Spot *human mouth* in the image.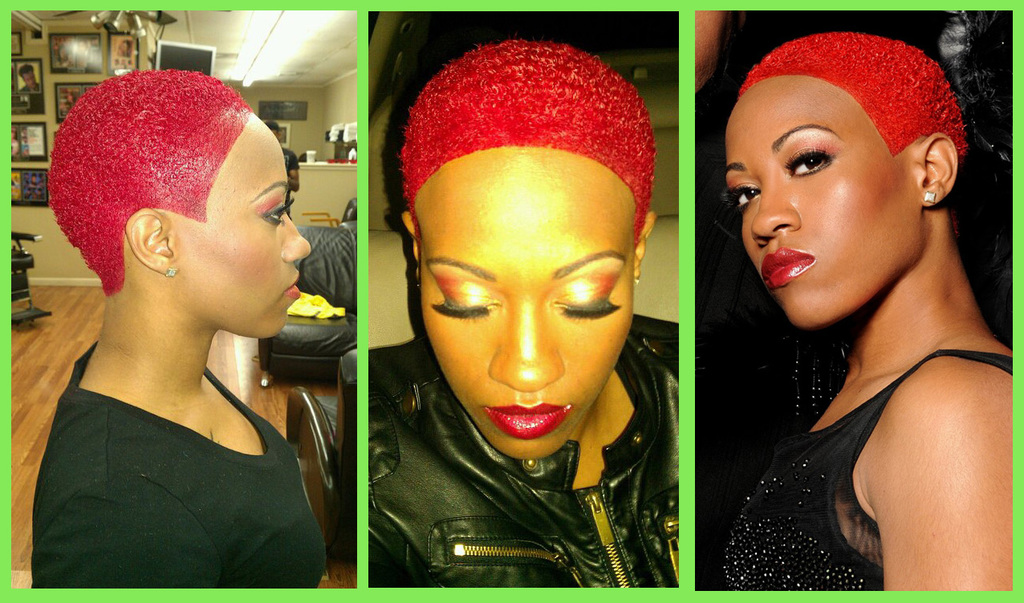
*human mouth* found at left=475, top=397, right=577, bottom=446.
